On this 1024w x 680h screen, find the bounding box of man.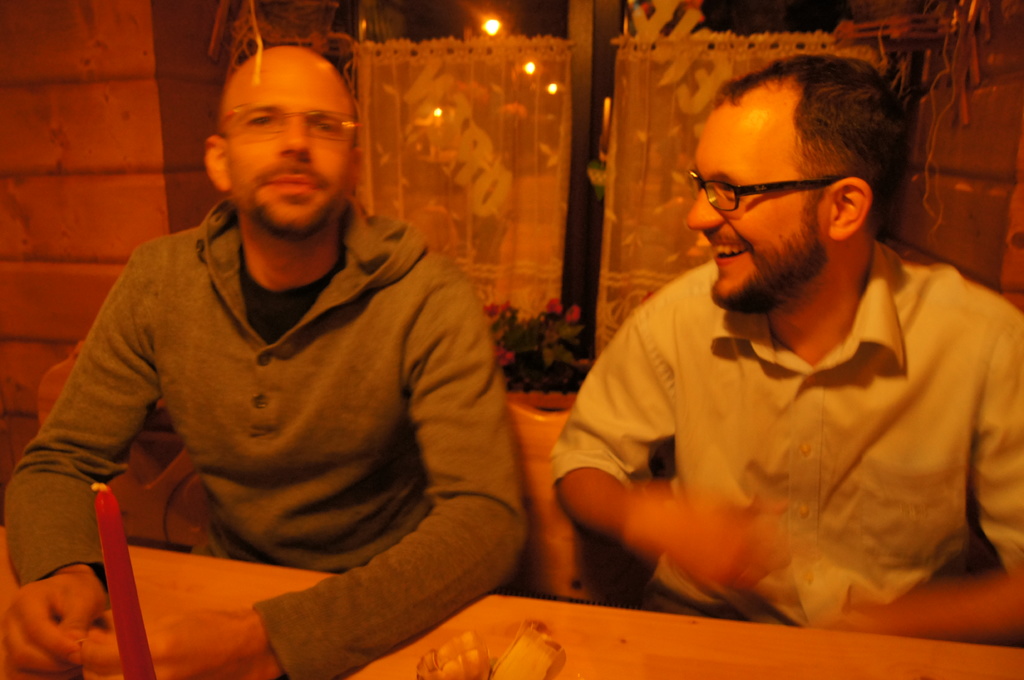
Bounding box: [left=0, top=43, right=529, bottom=679].
